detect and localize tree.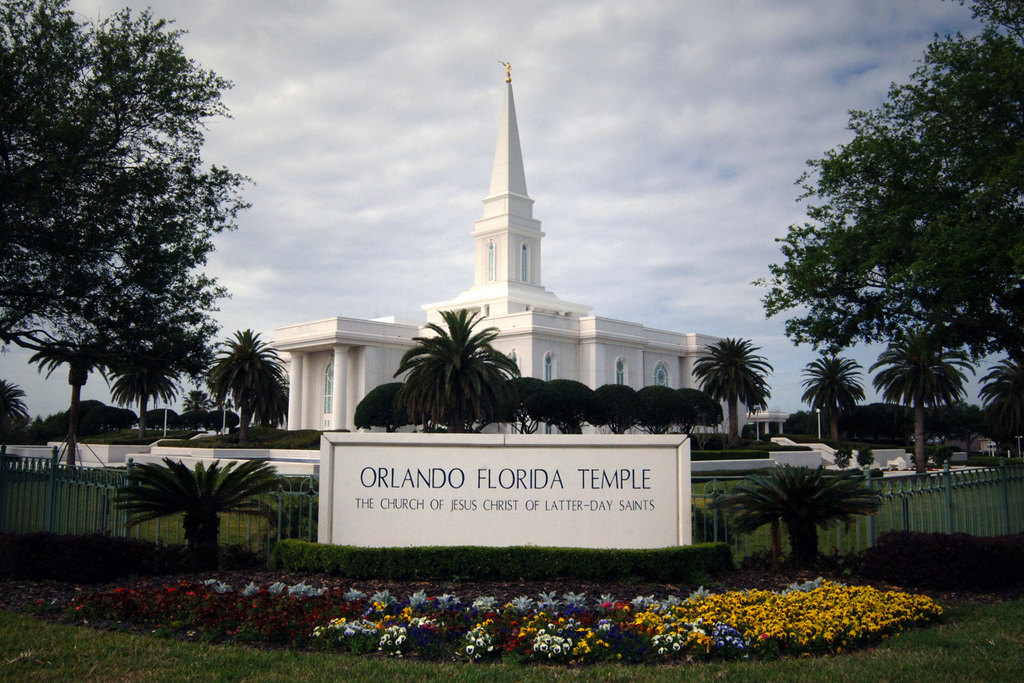
Localized at detection(748, 0, 1023, 454).
